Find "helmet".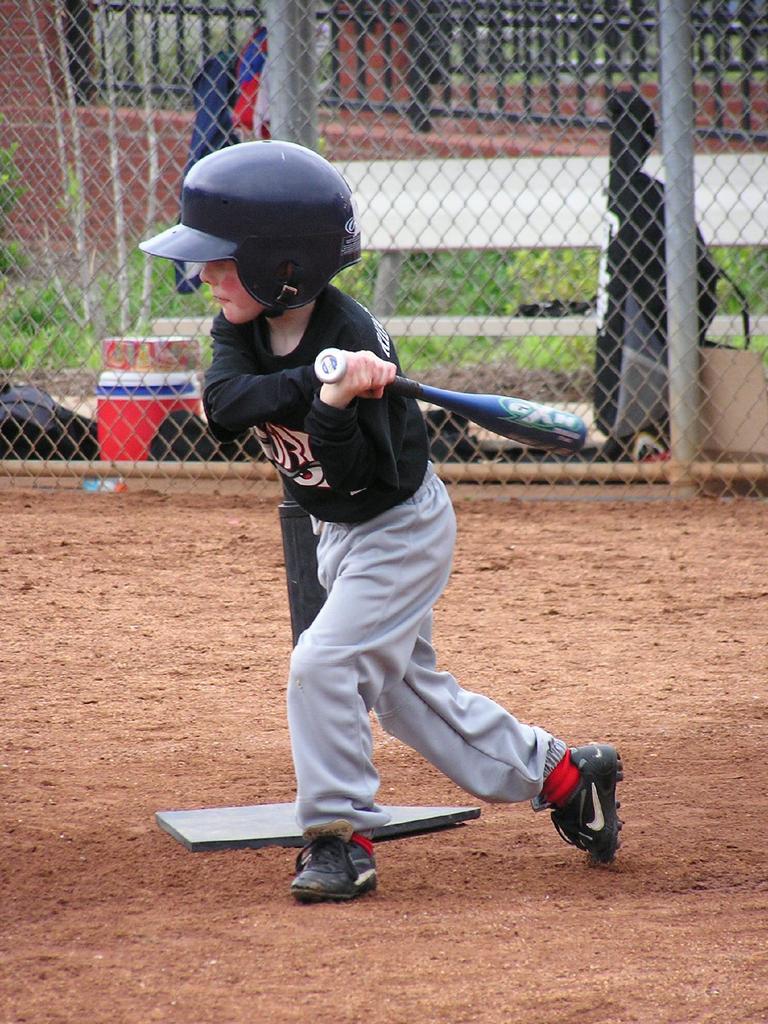
143, 138, 372, 337.
